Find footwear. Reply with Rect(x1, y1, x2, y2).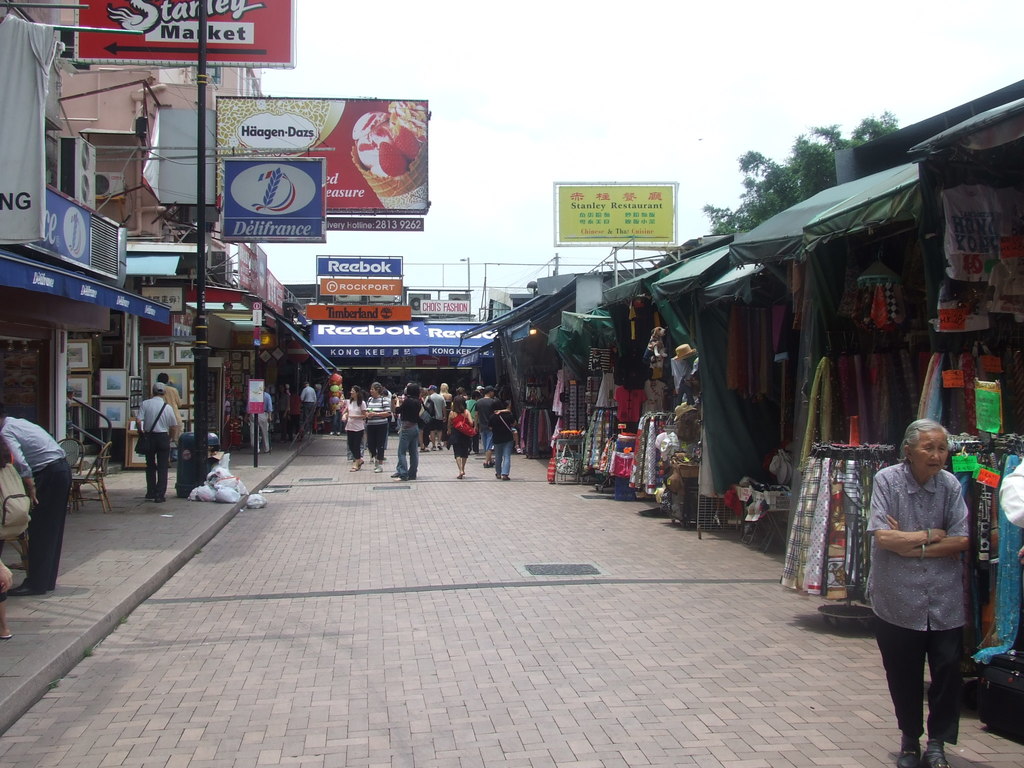
Rect(373, 461, 380, 470).
